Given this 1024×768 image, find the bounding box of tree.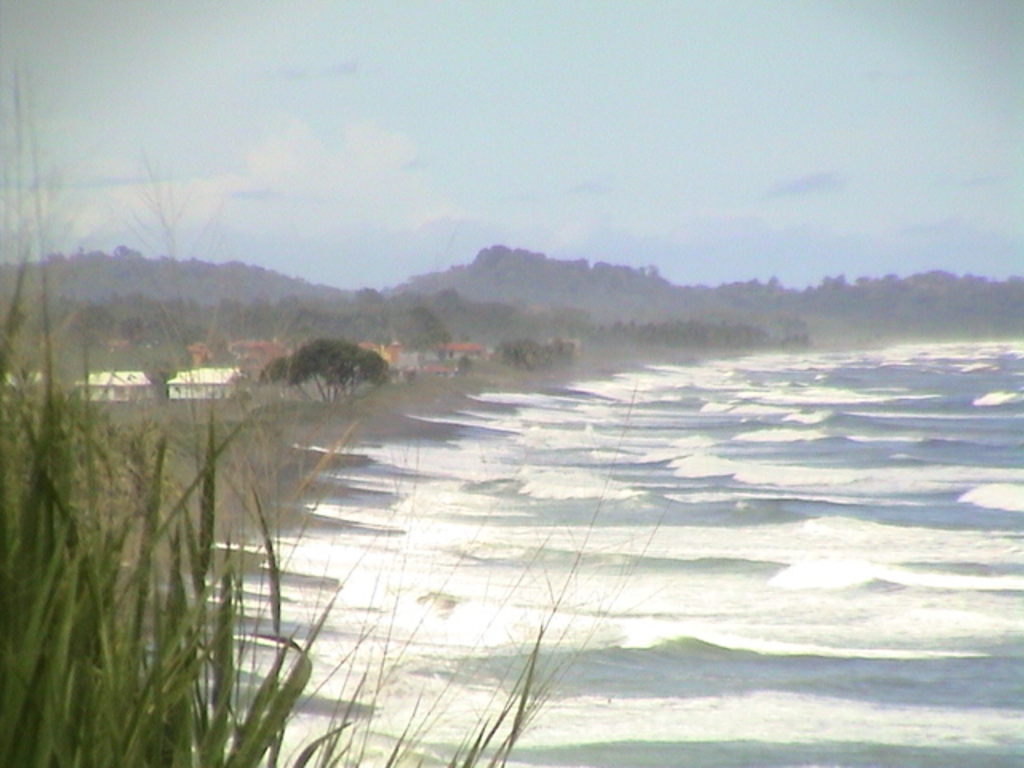
locate(395, 301, 453, 349).
